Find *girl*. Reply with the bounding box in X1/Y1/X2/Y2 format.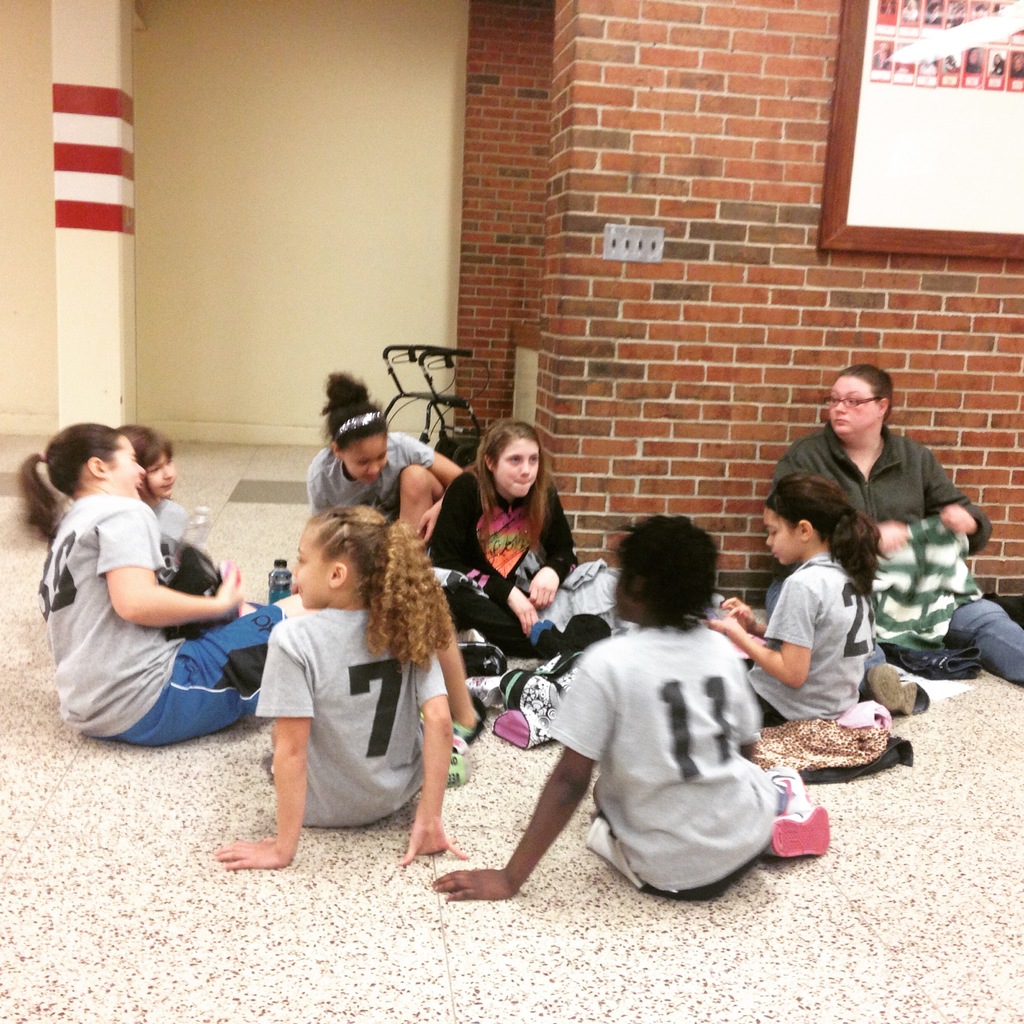
227/505/461/870.
